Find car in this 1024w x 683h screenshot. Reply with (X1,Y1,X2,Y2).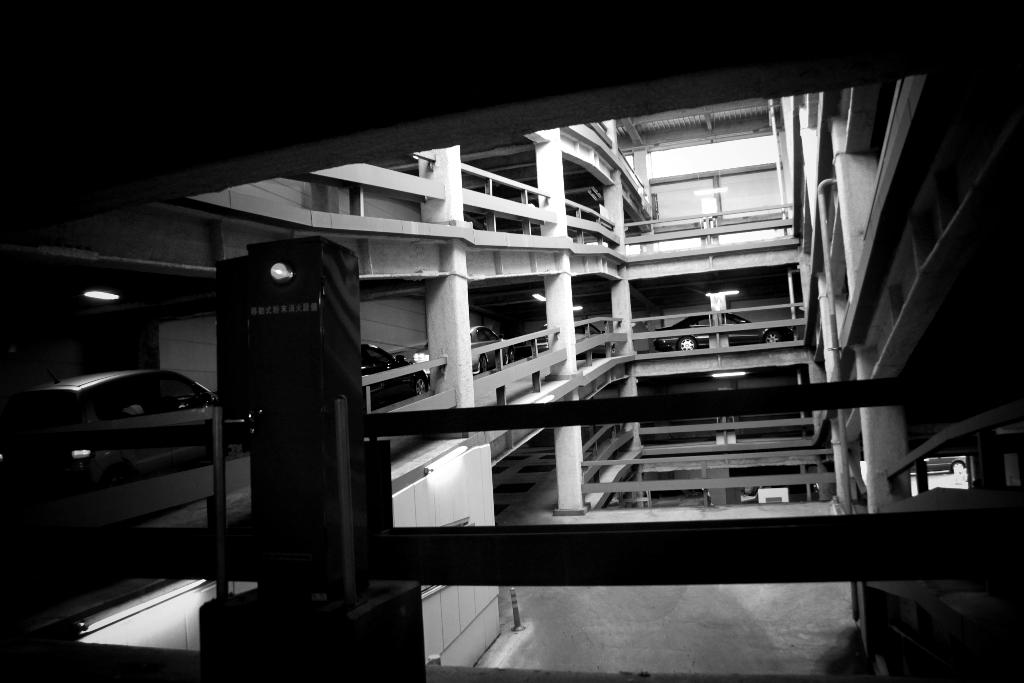
(649,308,783,354).
